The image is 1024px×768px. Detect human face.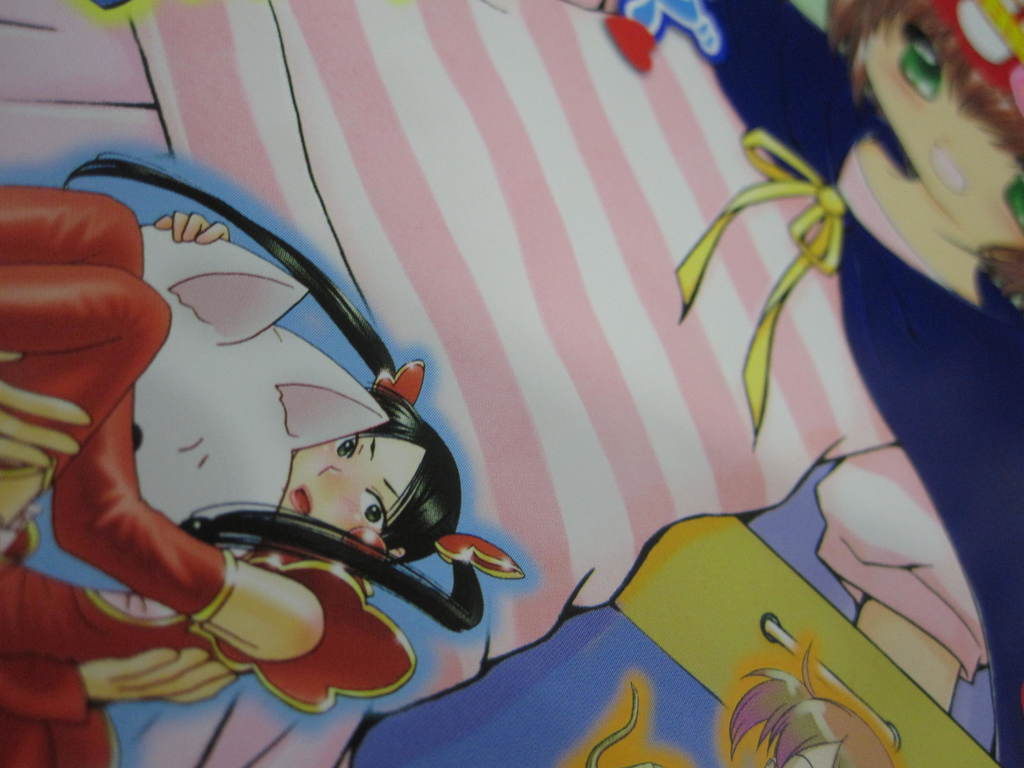
Detection: box=[861, 28, 1023, 240].
